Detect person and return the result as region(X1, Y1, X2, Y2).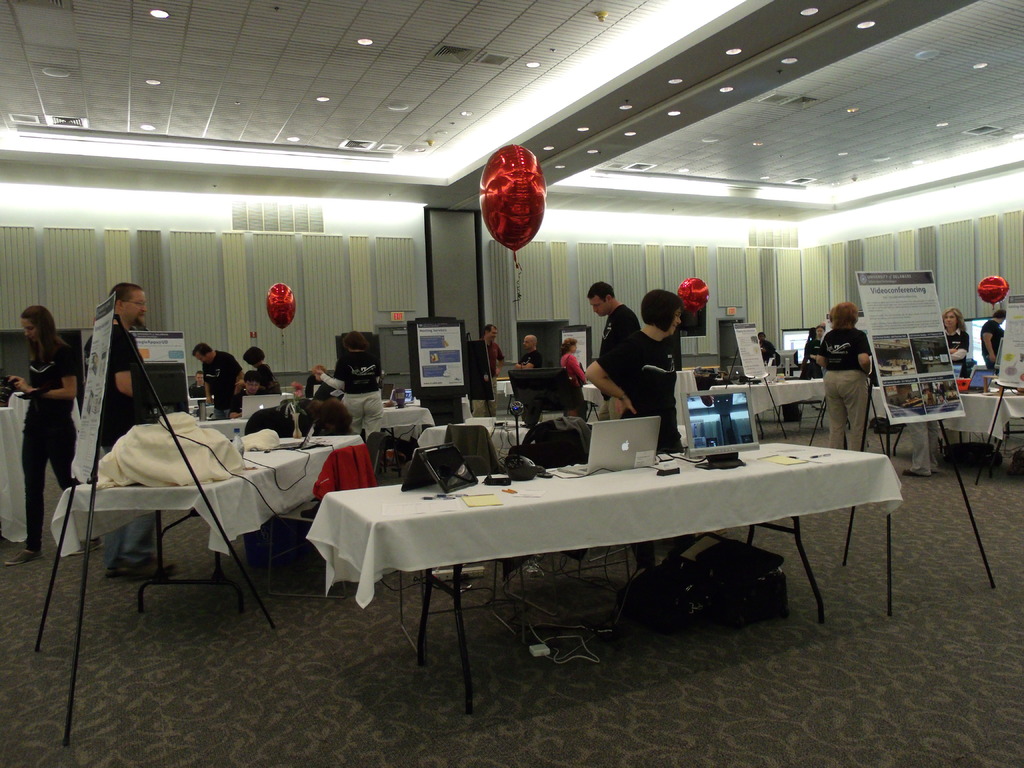
region(586, 284, 681, 570).
